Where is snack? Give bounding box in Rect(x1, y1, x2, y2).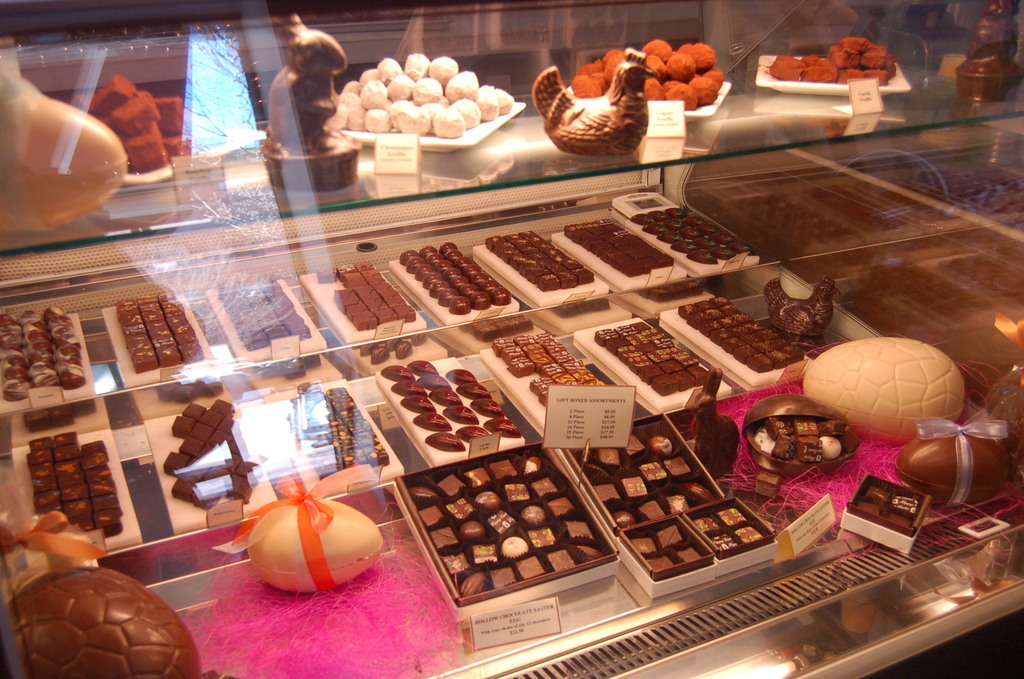
Rect(87, 78, 137, 115).
